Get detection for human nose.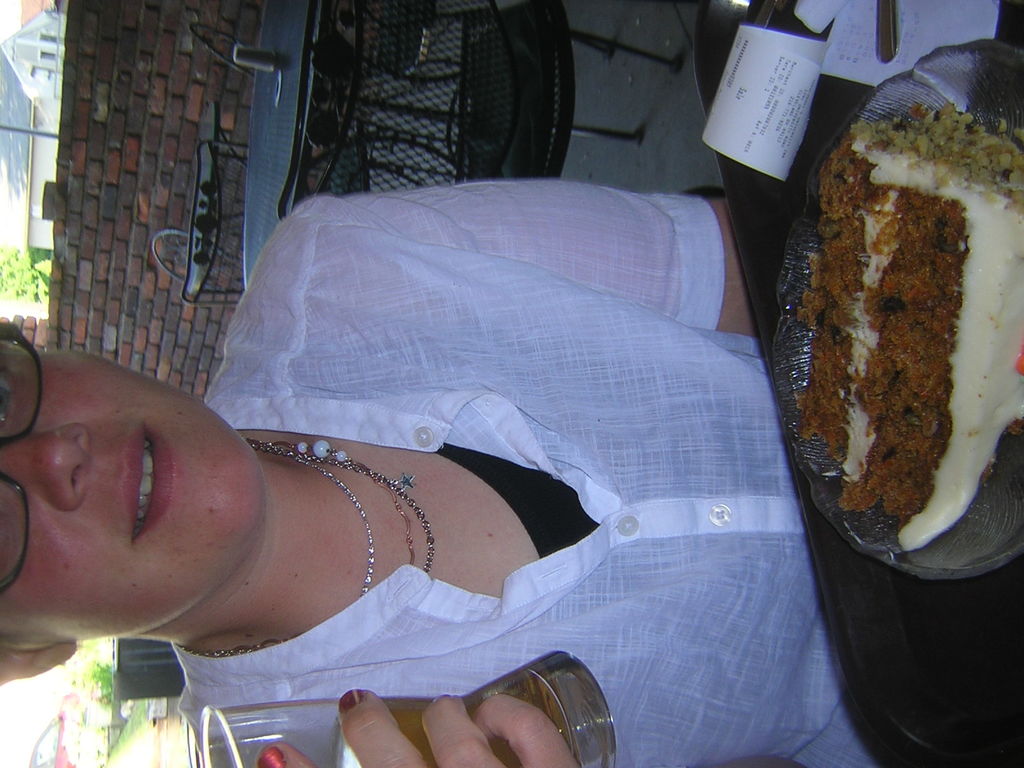
Detection: 0/433/90/507.
